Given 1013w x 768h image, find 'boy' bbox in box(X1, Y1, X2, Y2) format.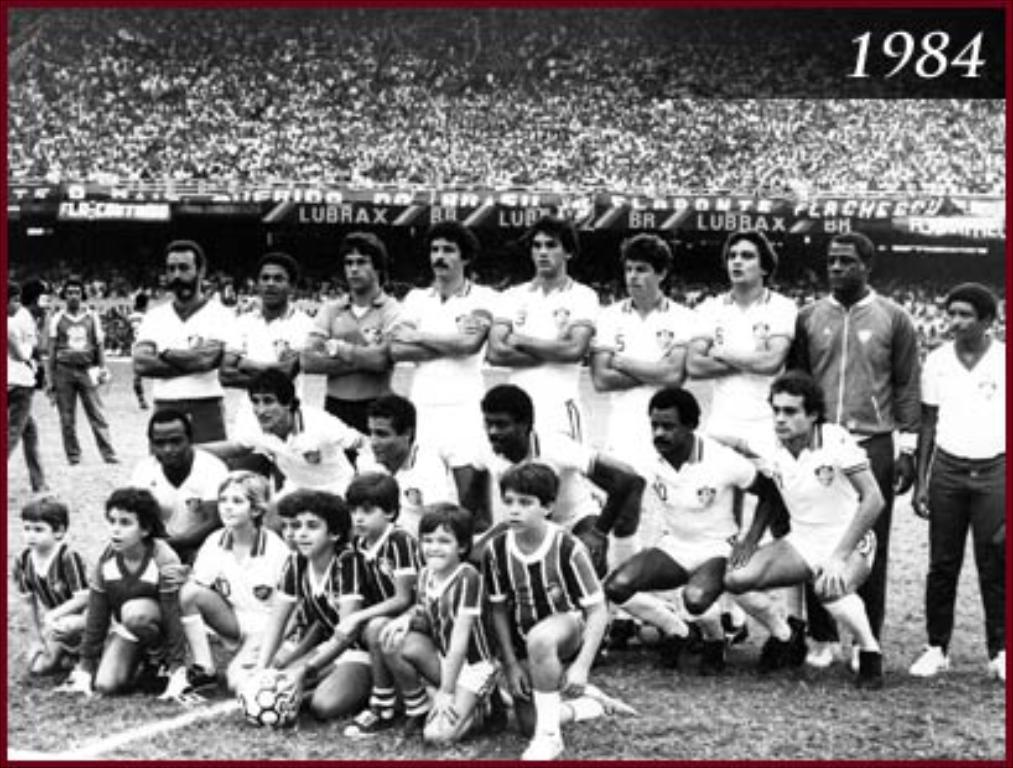
box(50, 486, 188, 701).
